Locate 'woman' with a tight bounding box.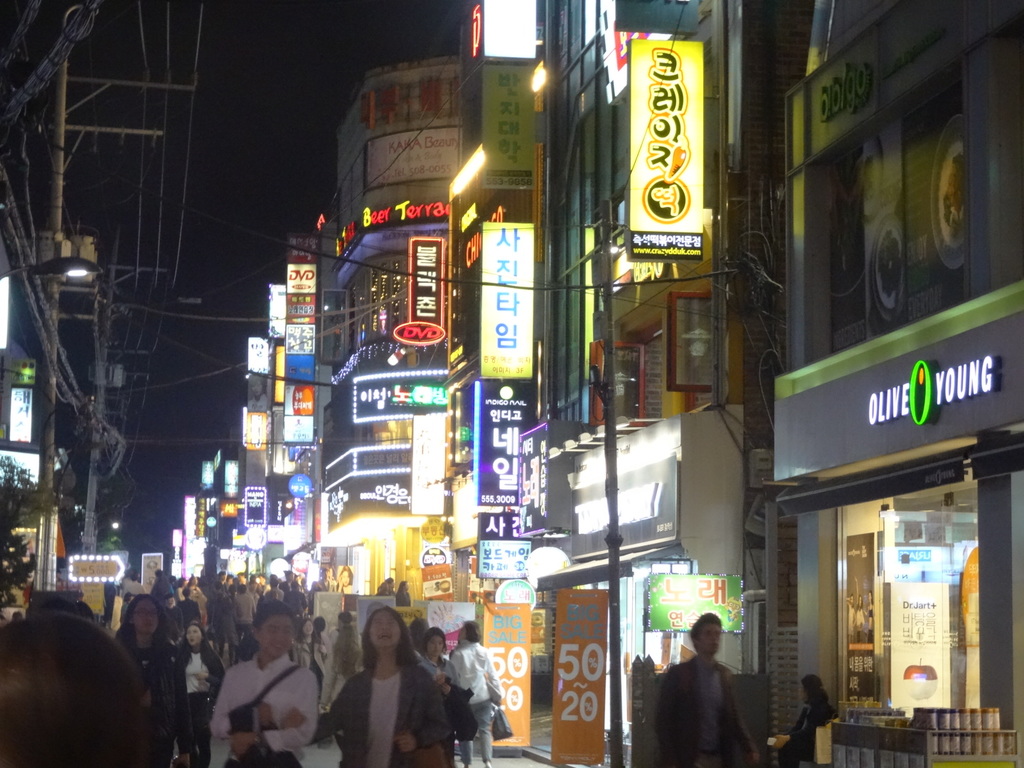
bbox=(384, 577, 395, 598).
